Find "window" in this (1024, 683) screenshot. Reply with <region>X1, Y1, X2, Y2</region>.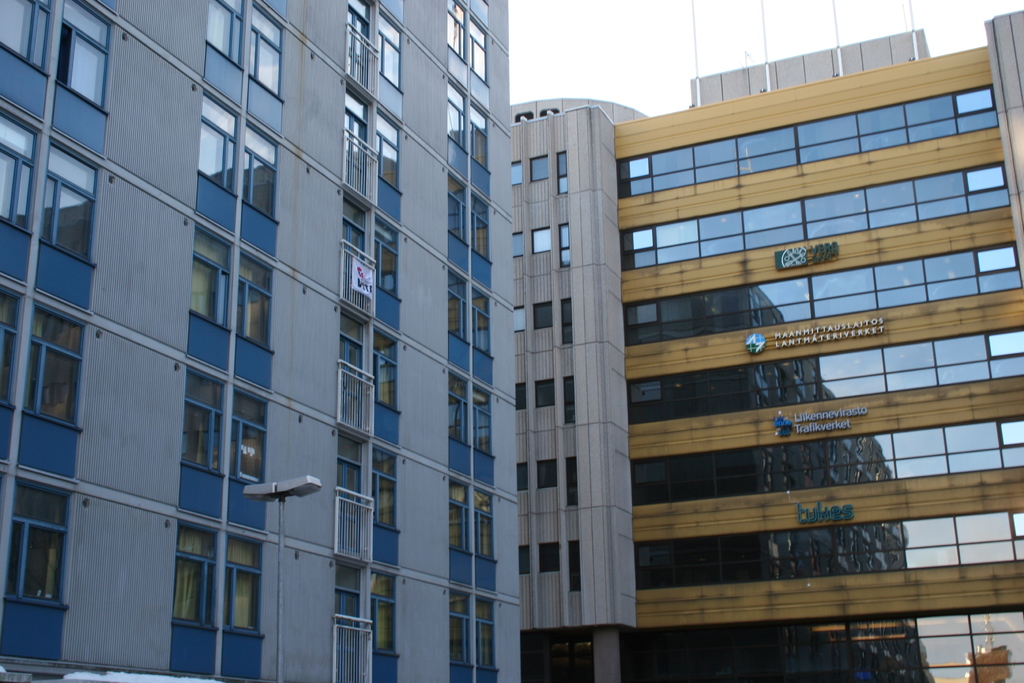
<region>511, 161, 524, 187</region>.
